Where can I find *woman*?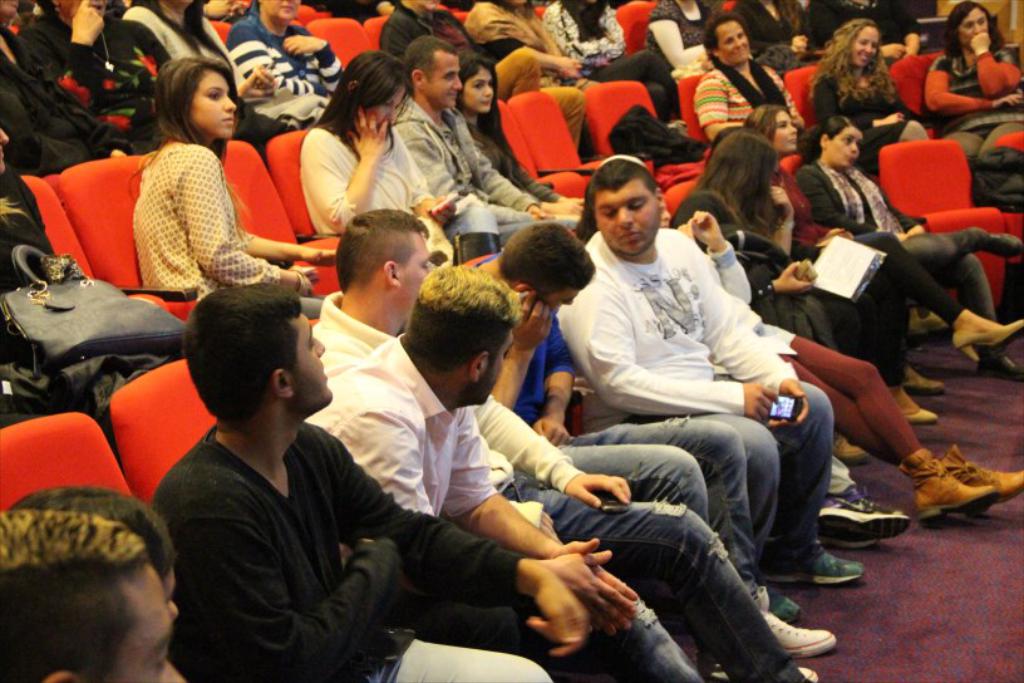
You can find it at <region>673, 129, 1023, 525</region>.
